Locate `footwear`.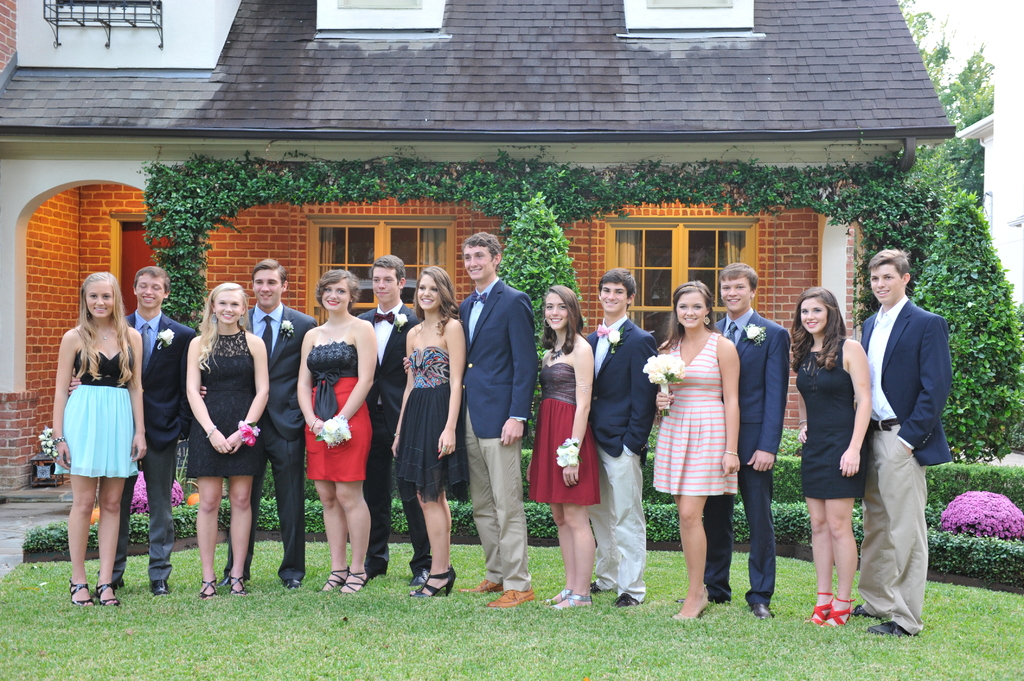
Bounding box: detection(202, 579, 217, 602).
